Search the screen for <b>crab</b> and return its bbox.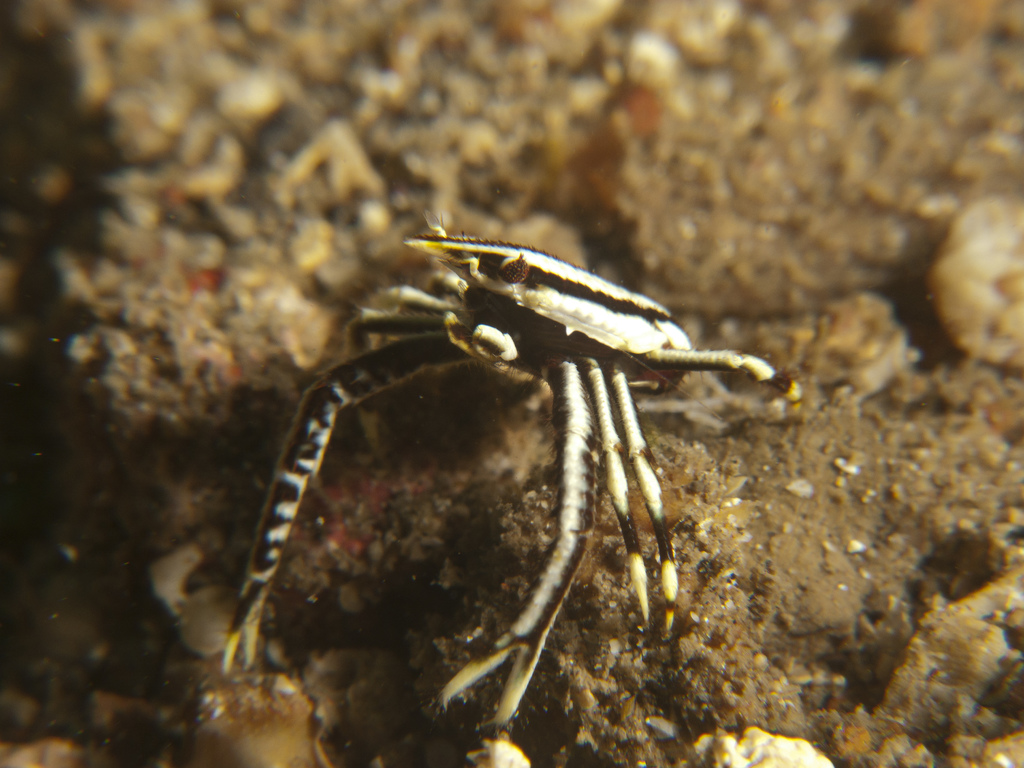
Found: Rect(214, 207, 800, 767).
